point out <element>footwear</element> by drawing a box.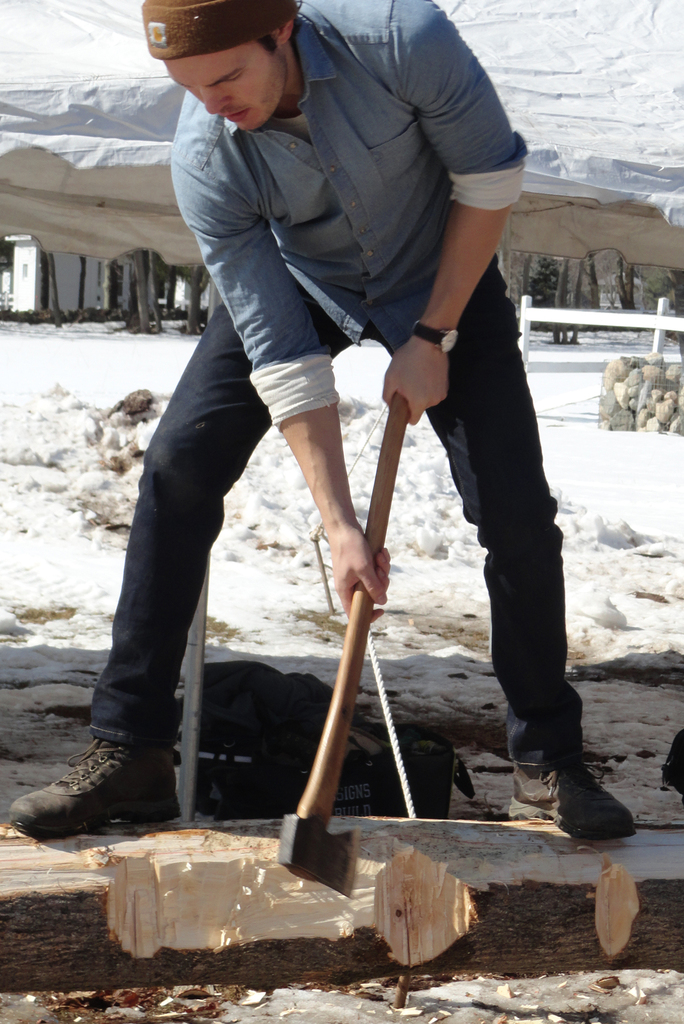
l=507, t=760, r=636, b=841.
